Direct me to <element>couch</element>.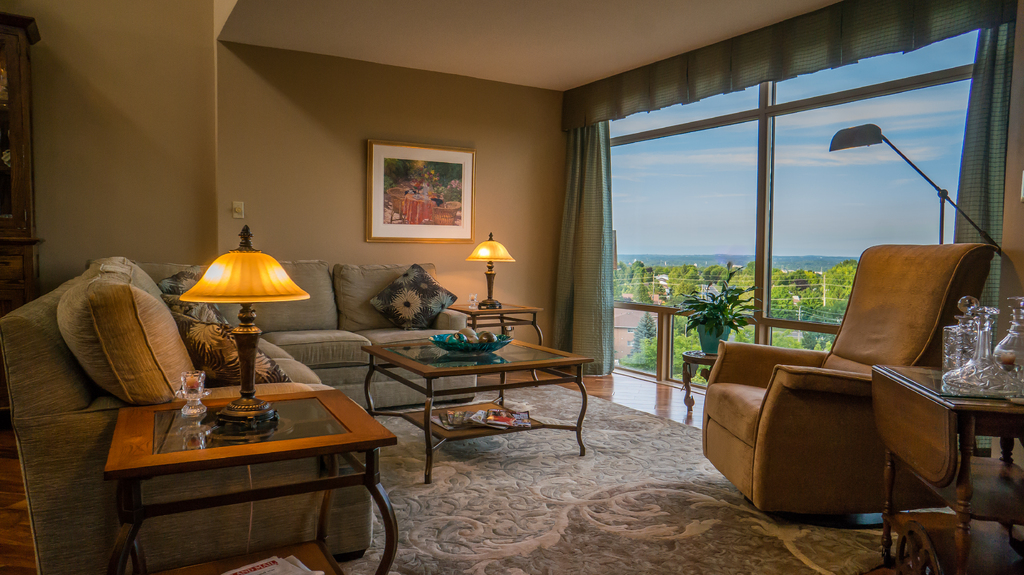
Direction: 0:252:478:574.
